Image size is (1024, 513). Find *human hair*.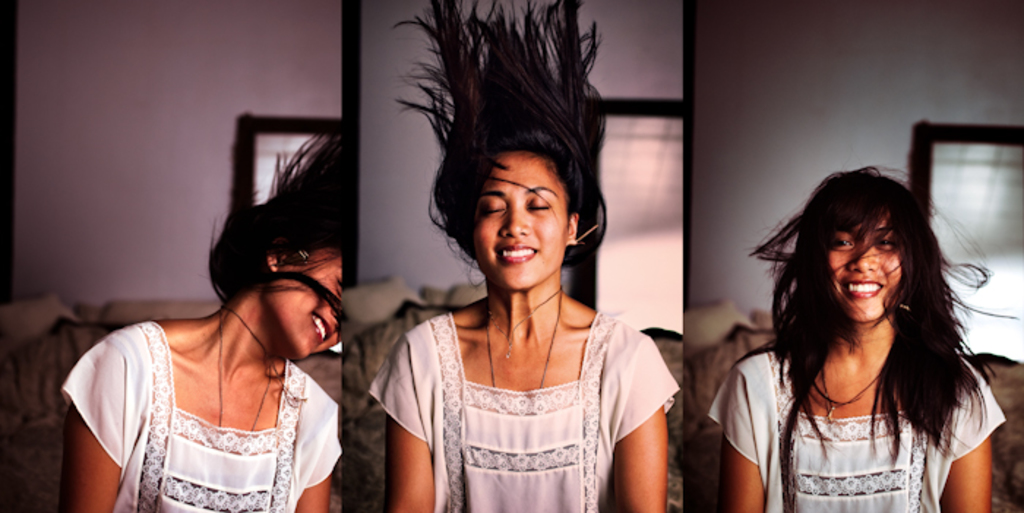
(left=205, top=113, right=358, bottom=348).
